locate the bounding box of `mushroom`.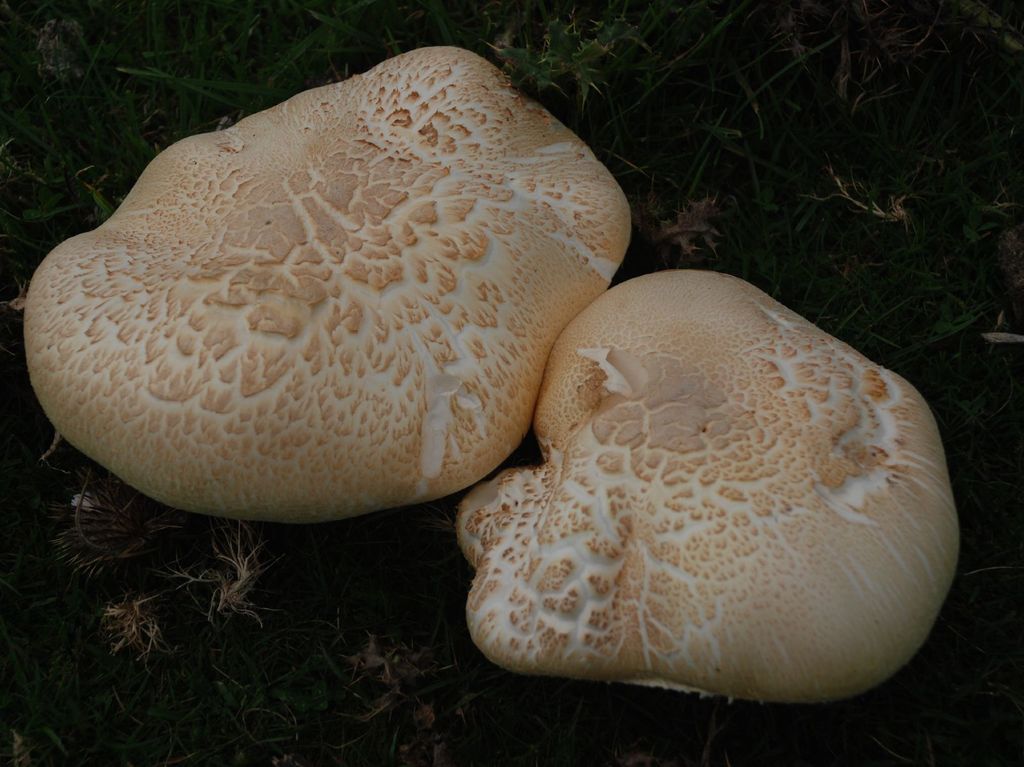
Bounding box: 451/266/963/697.
